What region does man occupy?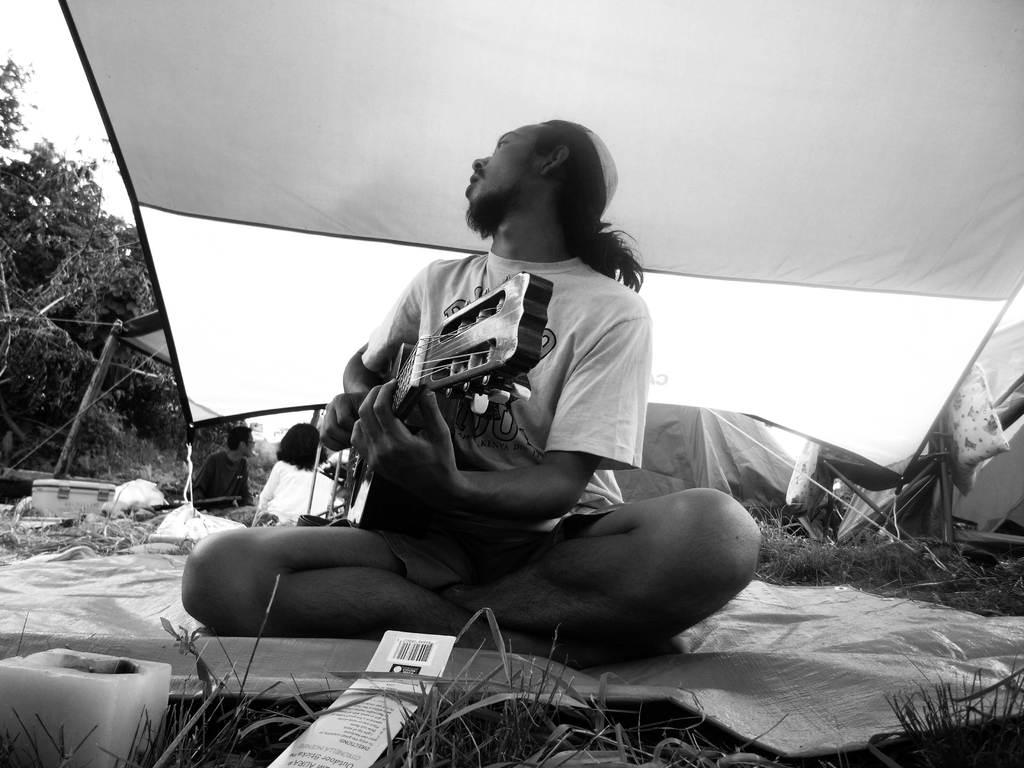
x1=181 y1=114 x2=761 y2=671.
